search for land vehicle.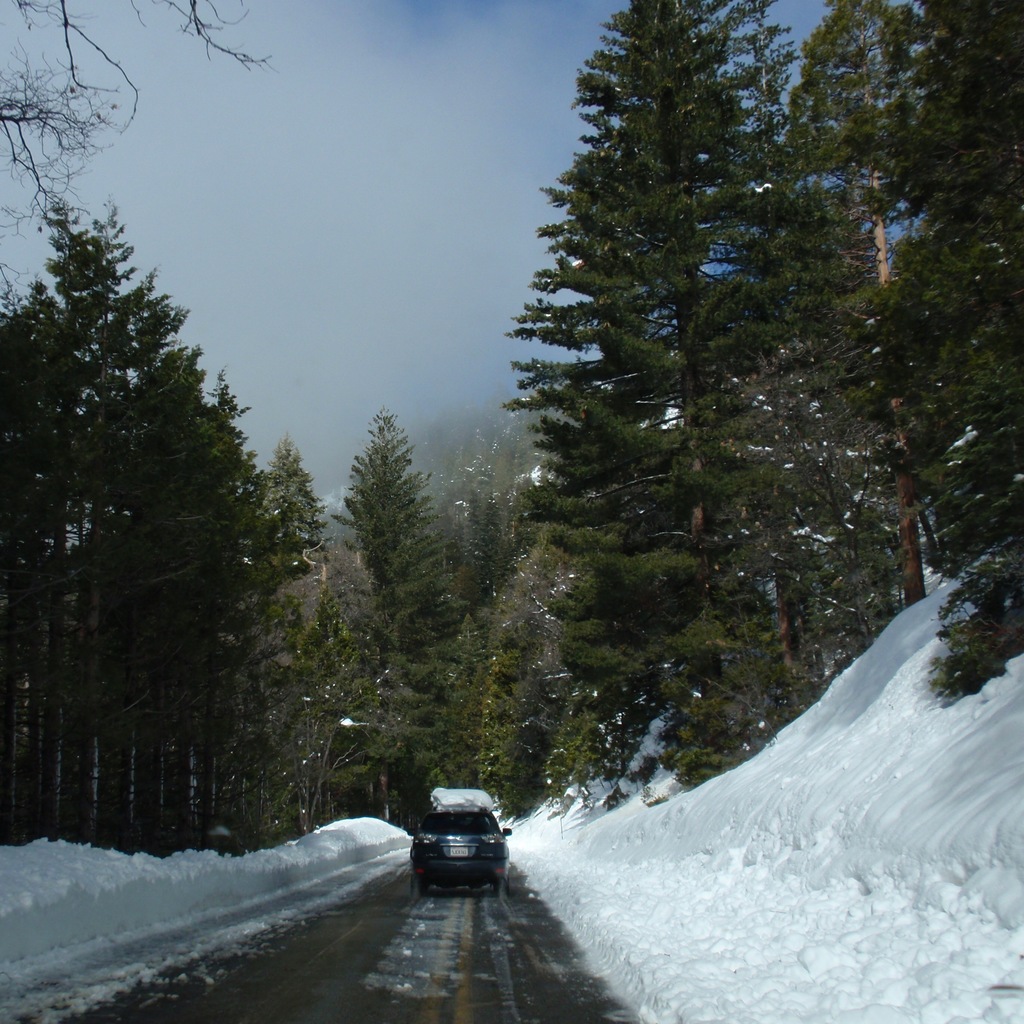
Found at BBox(404, 810, 521, 906).
